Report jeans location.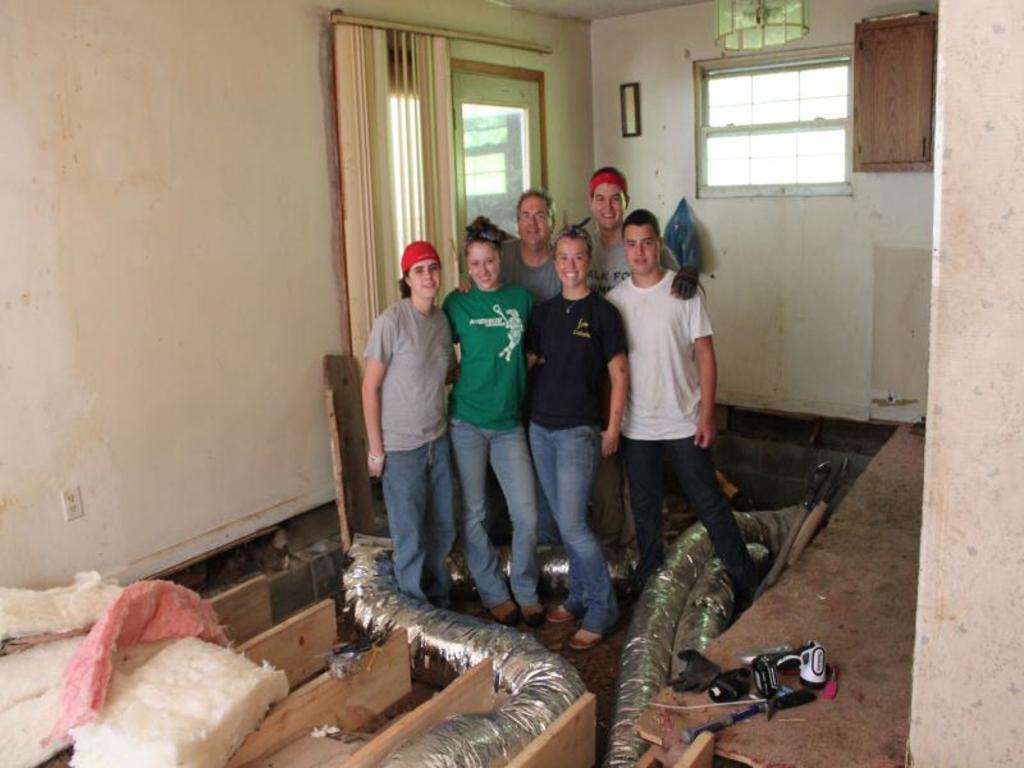
Report: {"x1": 383, "y1": 436, "x2": 458, "y2": 600}.
